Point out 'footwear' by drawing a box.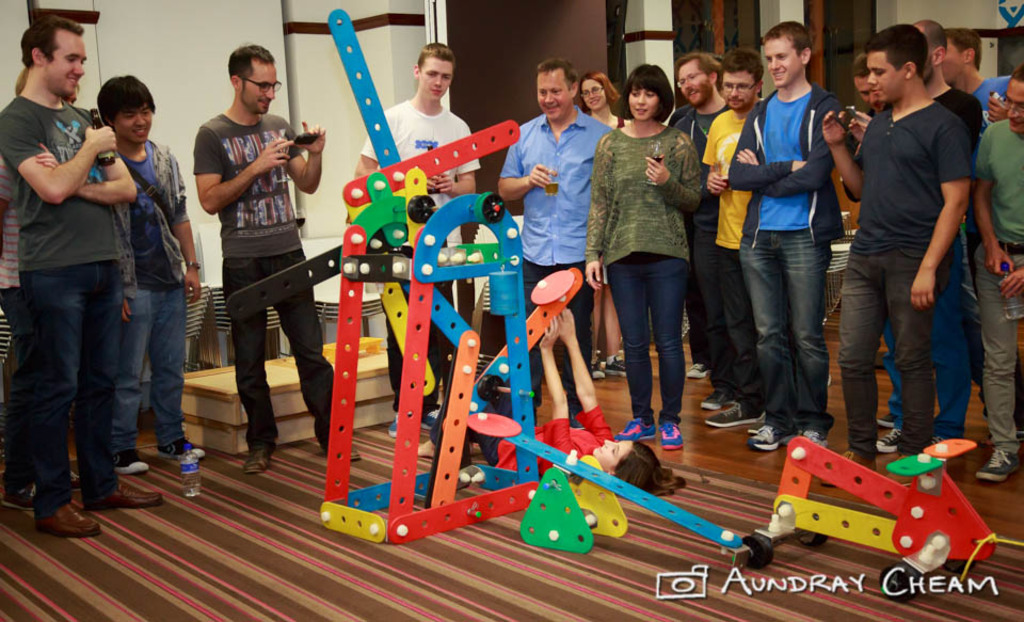
81,481,158,511.
